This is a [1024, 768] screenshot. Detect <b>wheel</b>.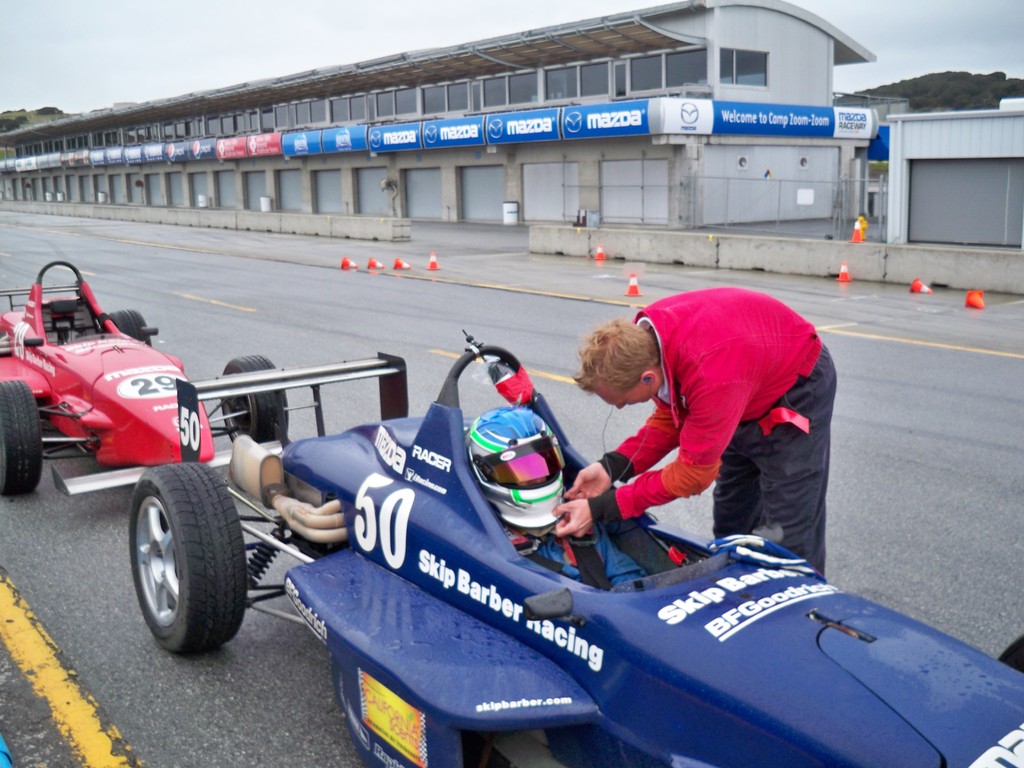
112,463,238,654.
